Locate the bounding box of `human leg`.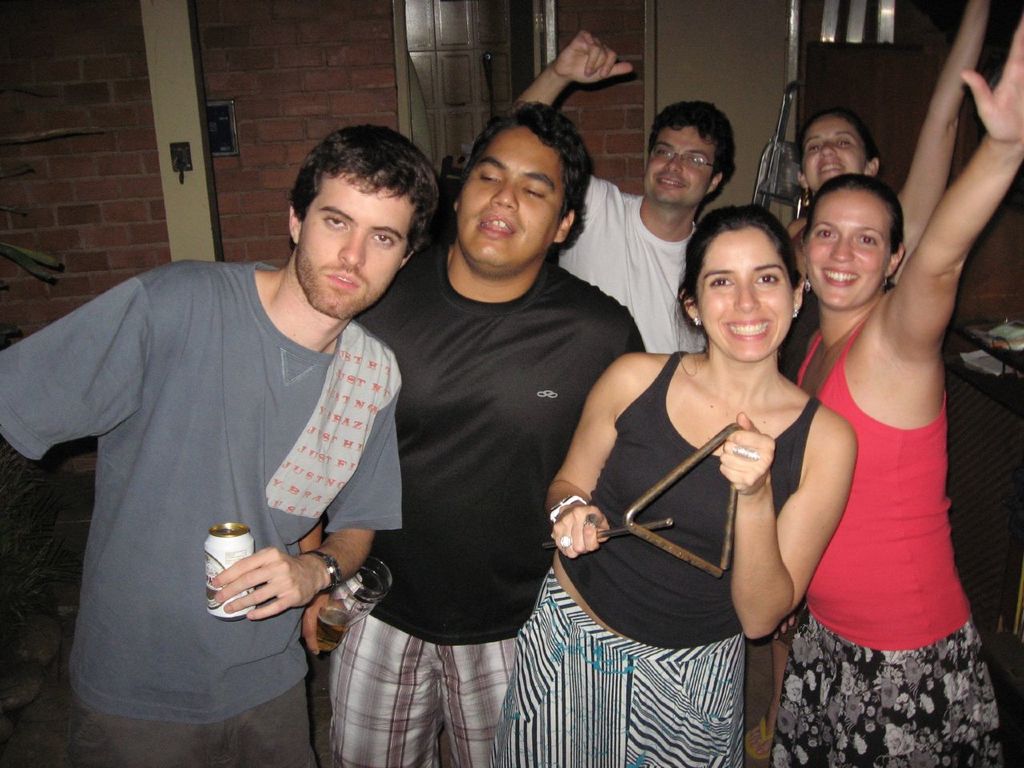
Bounding box: {"x1": 70, "y1": 642, "x2": 245, "y2": 767}.
